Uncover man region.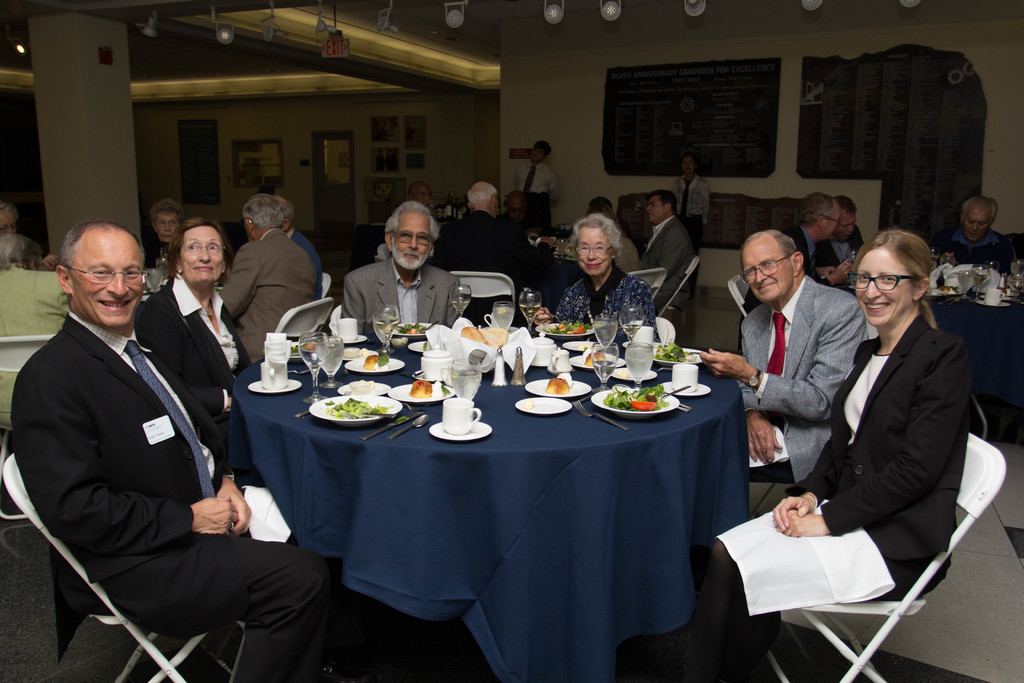
Uncovered: box(934, 188, 1015, 273).
